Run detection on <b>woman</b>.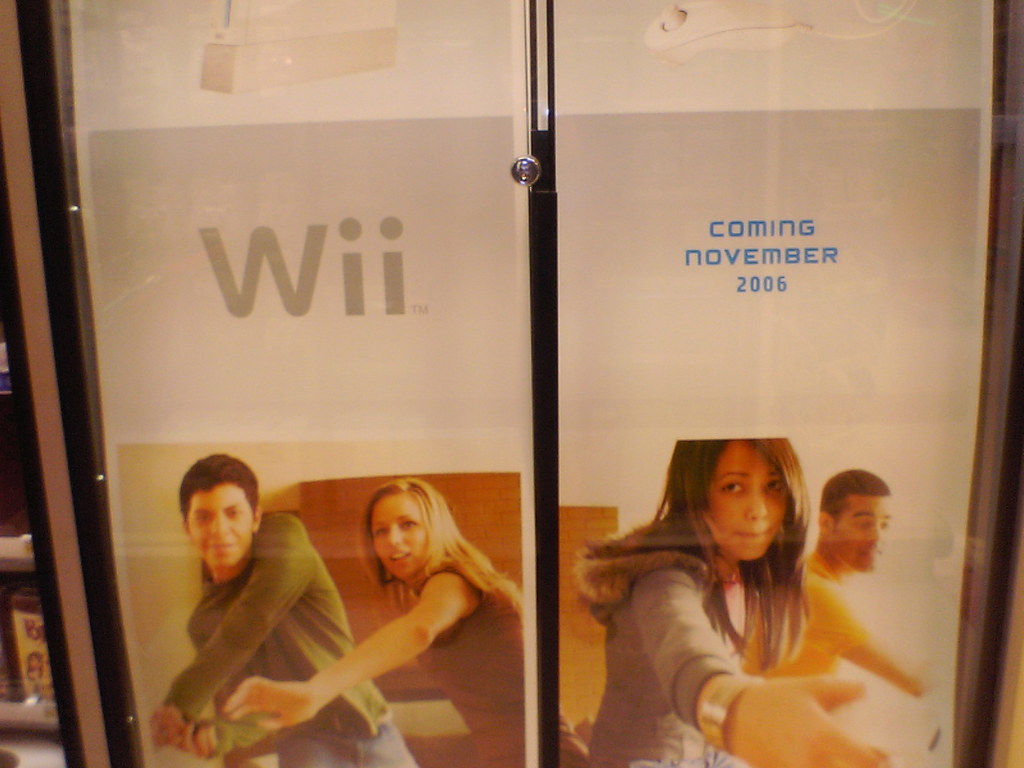
Result: [x1=223, y1=479, x2=527, y2=767].
